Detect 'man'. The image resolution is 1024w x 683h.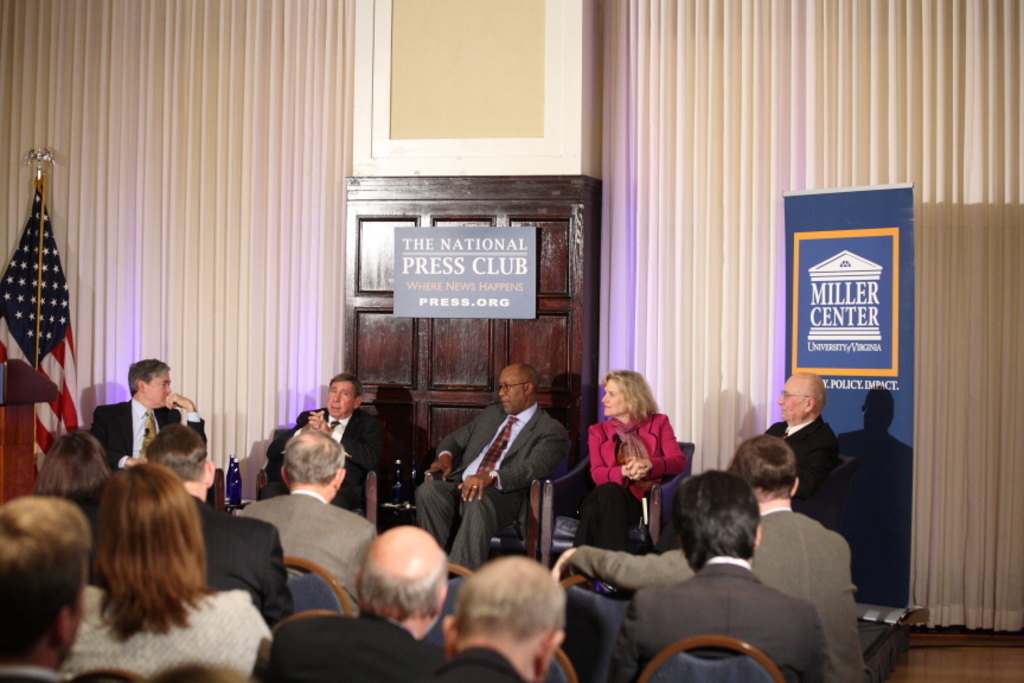
Rect(88, 355, 210, 467).
